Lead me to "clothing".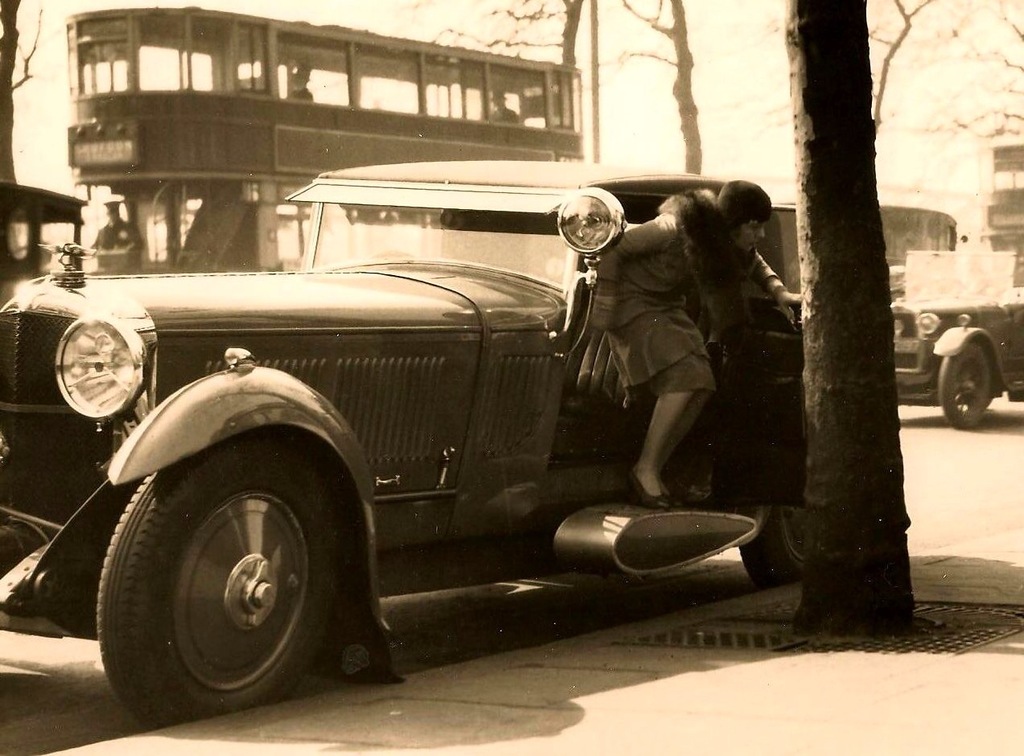
Lead to rect(285, 86, 314, 98).
